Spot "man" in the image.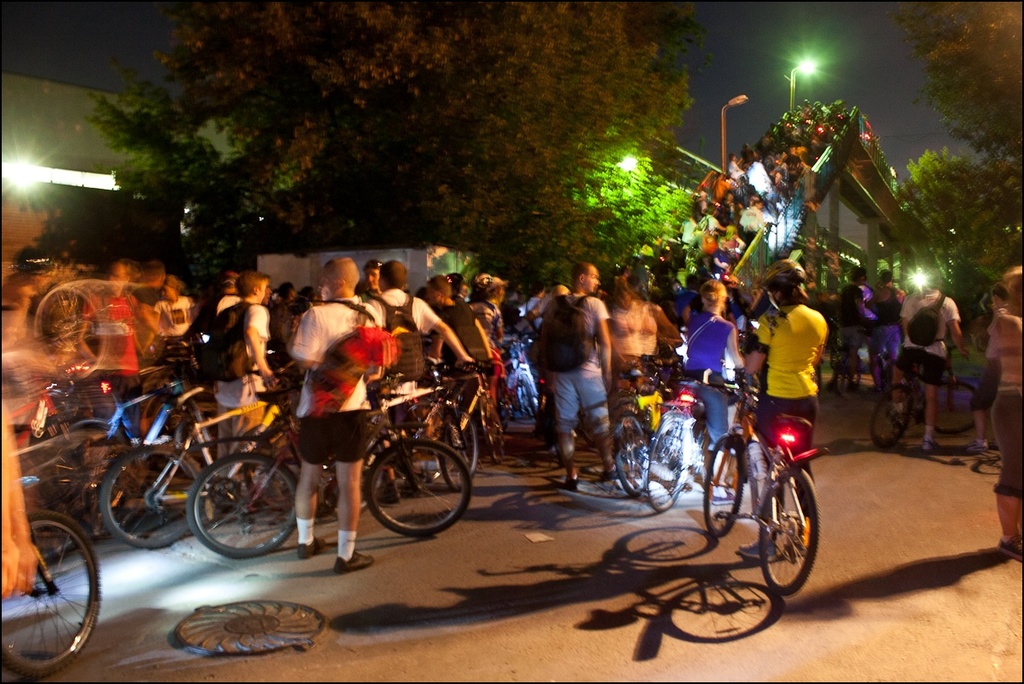
"man" found at bbox=(212, 266, 240, 318).
